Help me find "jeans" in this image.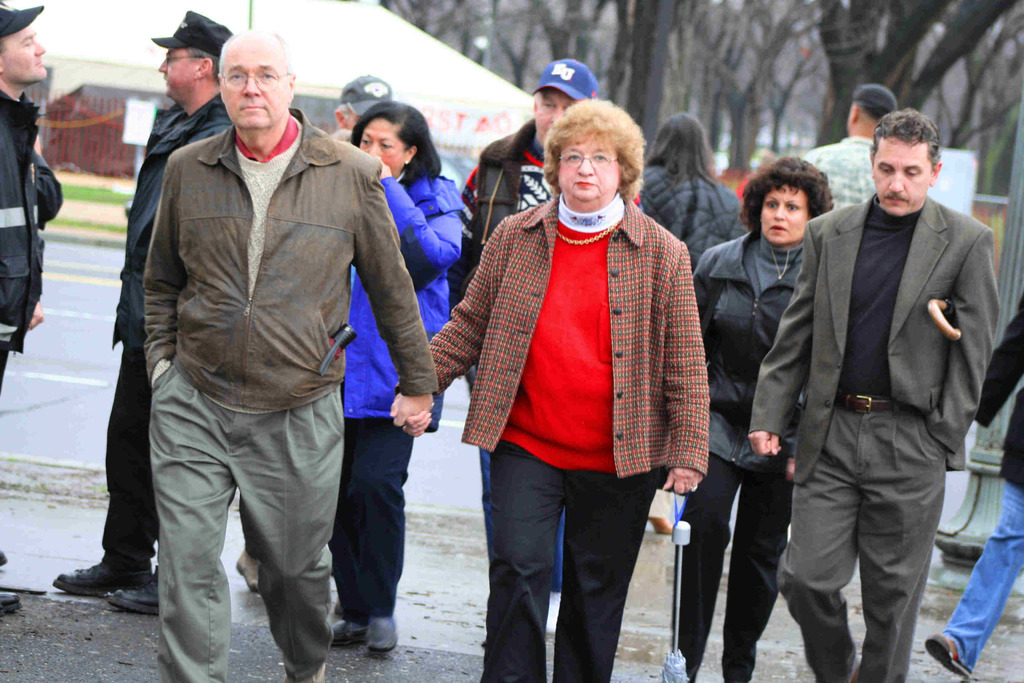
Found it: left=945, top=479, right=1023, bottom=669.
